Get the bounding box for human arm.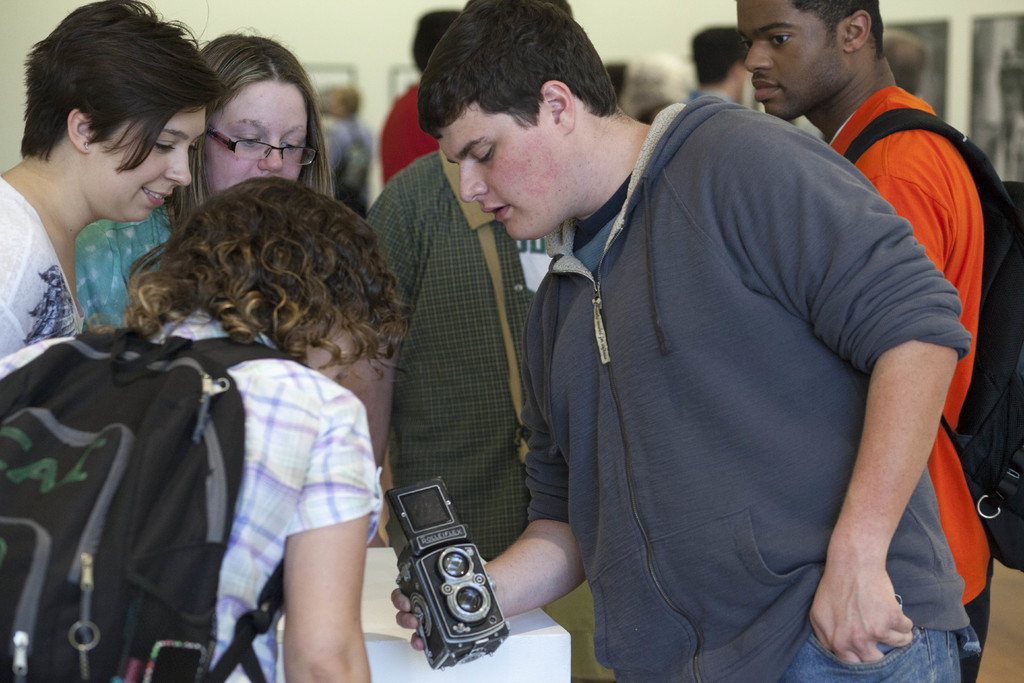
region(365, 183, 415, 549).
